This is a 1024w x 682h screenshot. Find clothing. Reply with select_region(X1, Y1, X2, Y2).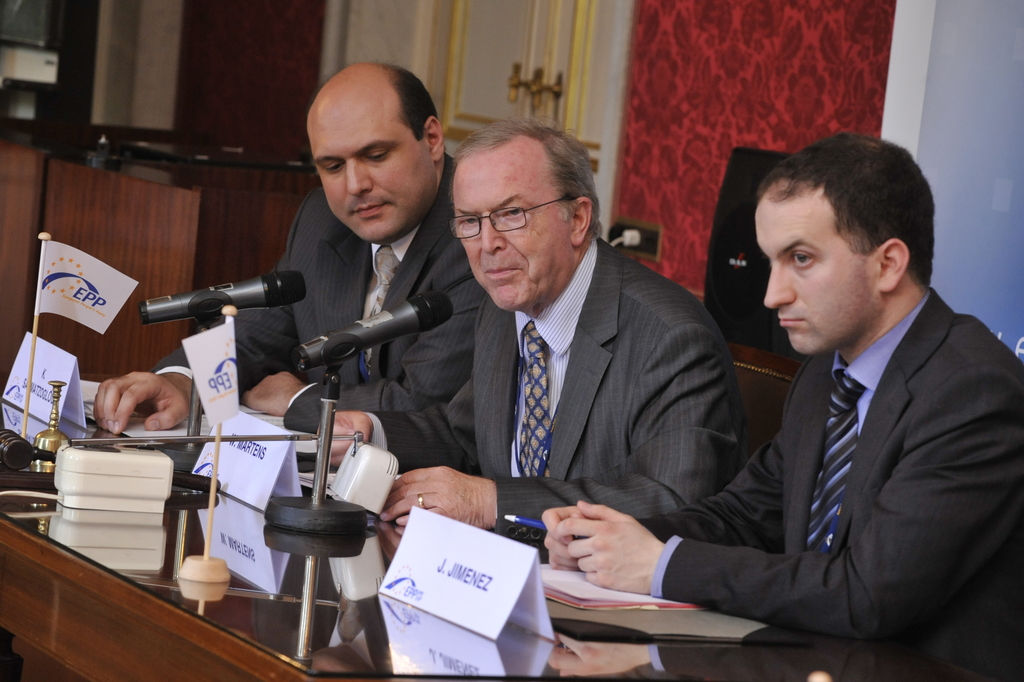
select_region(373, 223, 741, 543).
